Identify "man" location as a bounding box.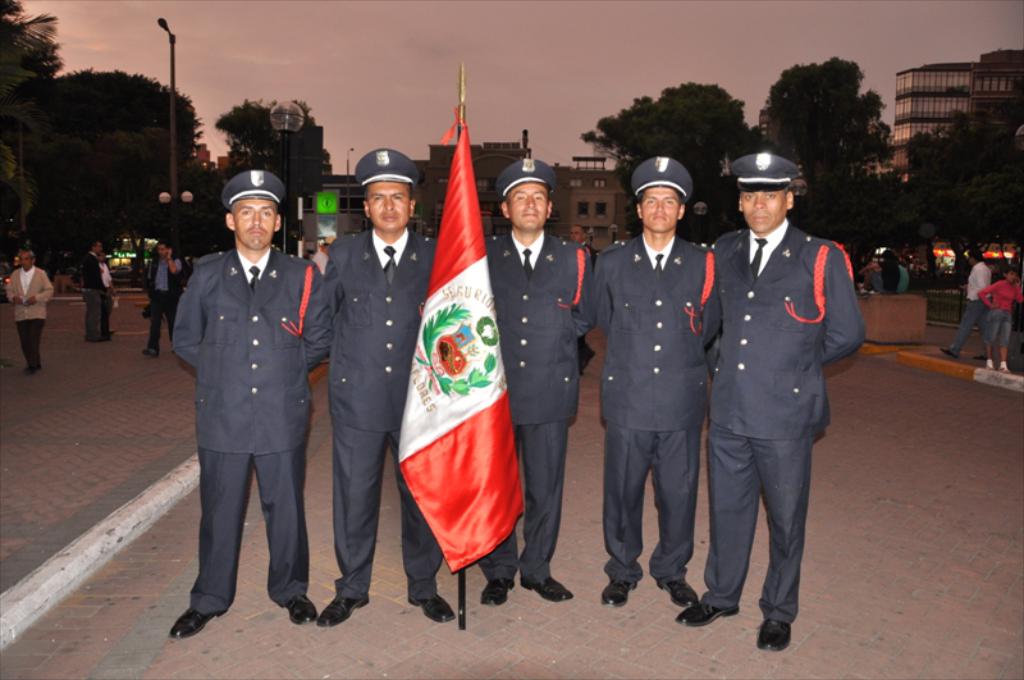
pyautogui.locateOnScreen(312, 141, 471, 627).
